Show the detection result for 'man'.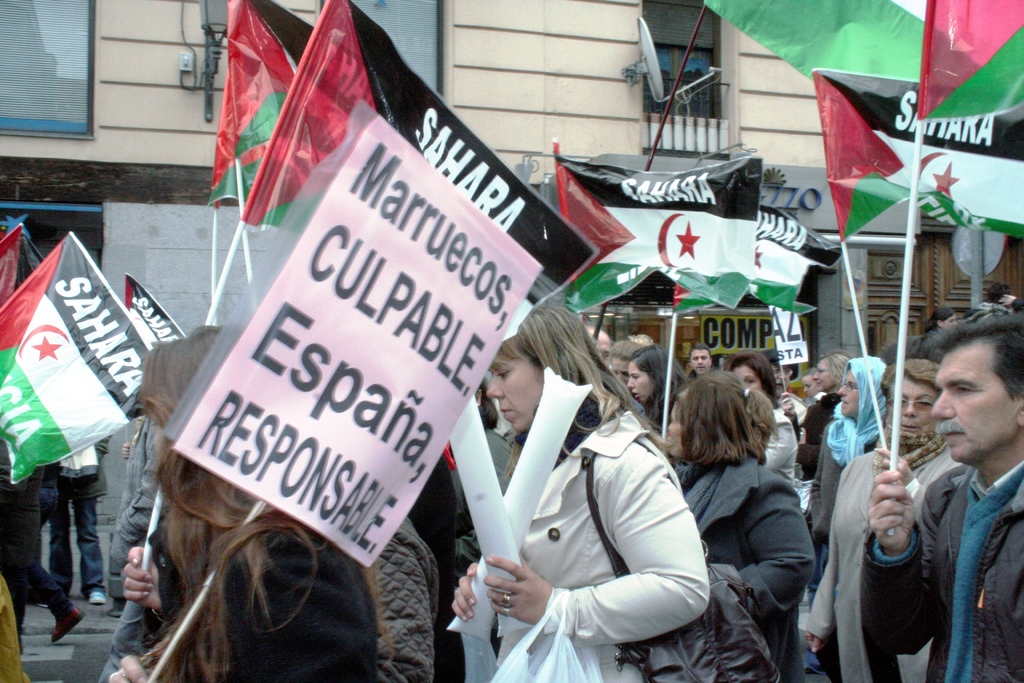
region(582, 320, 611, 369).
